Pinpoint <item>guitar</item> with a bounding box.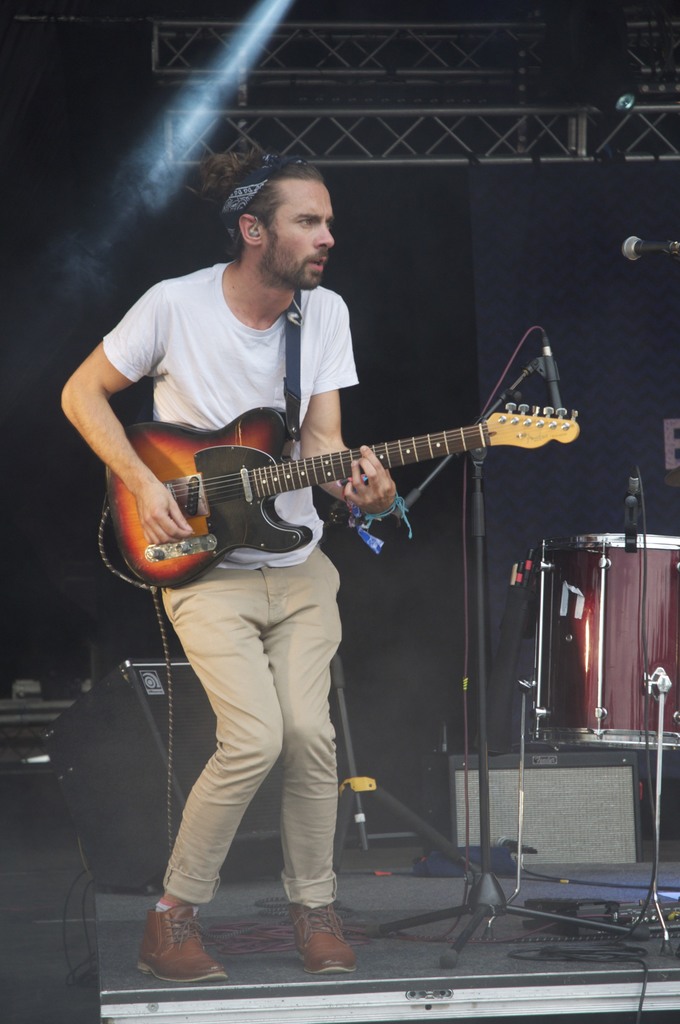
[x1=85, y1=368, x2=567, y2=600].
